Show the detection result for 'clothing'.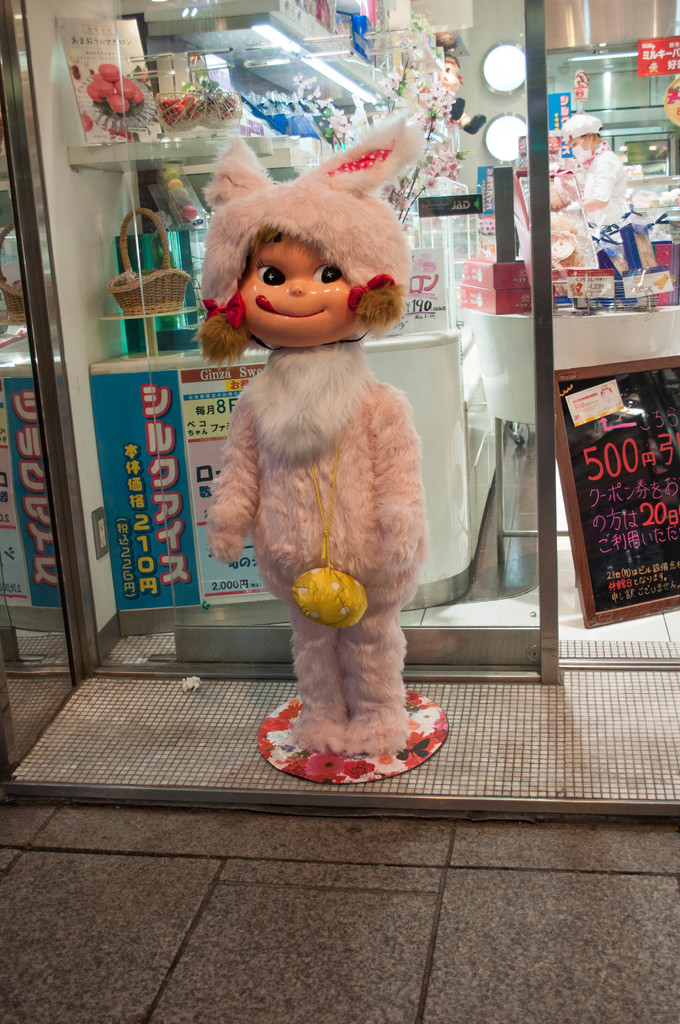
region(204, 343, 426, 744).
